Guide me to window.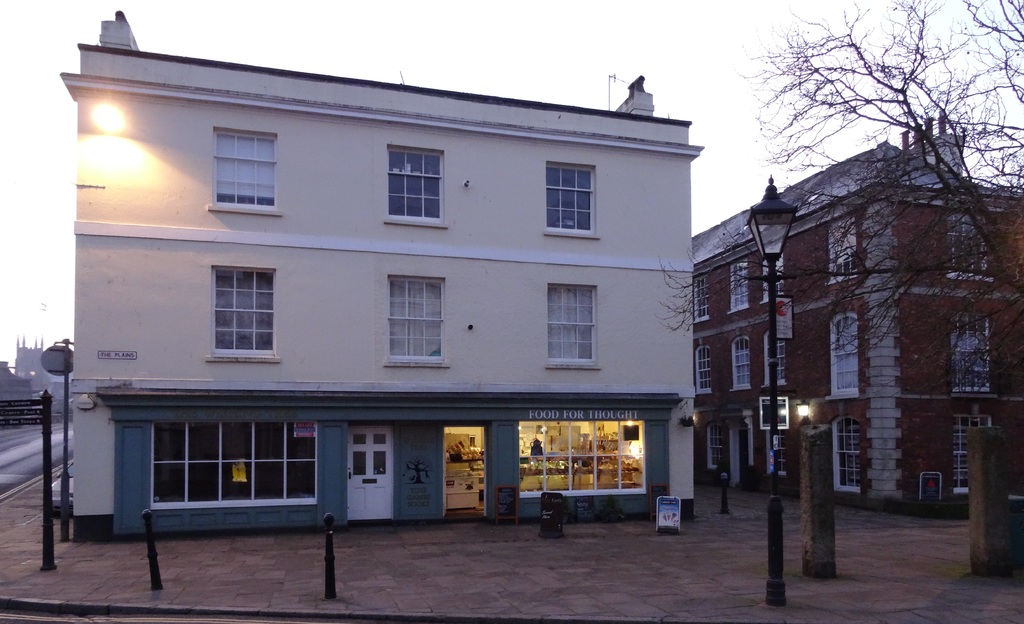
Guidance: [x1=384, y1=275, x2=441, y2=361].
